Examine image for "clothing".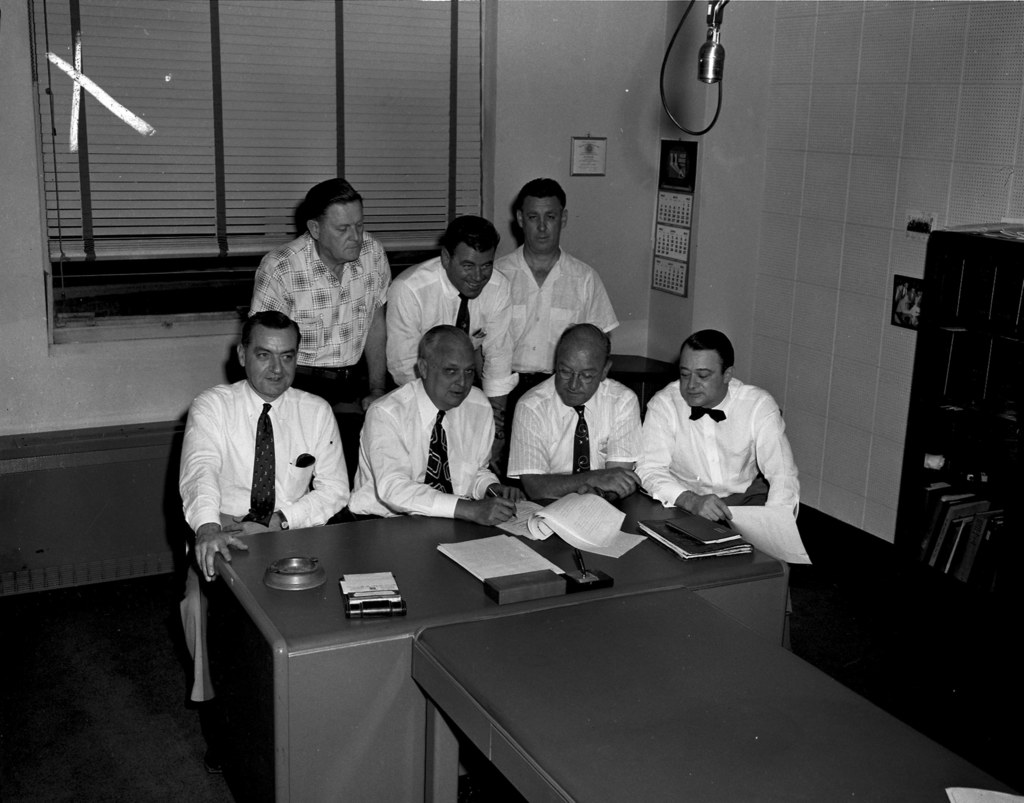
Examination result: (259, 231, 398, 430).
